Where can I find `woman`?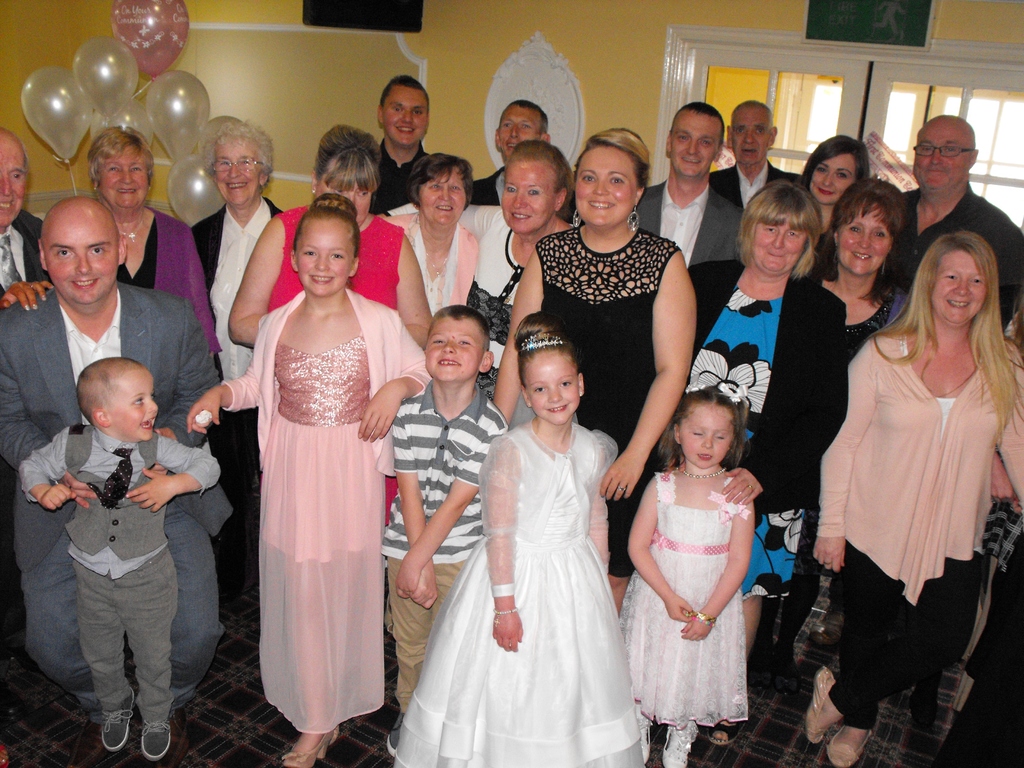
You can find it at x1=787, y1=128, x2=877, y2=284.
